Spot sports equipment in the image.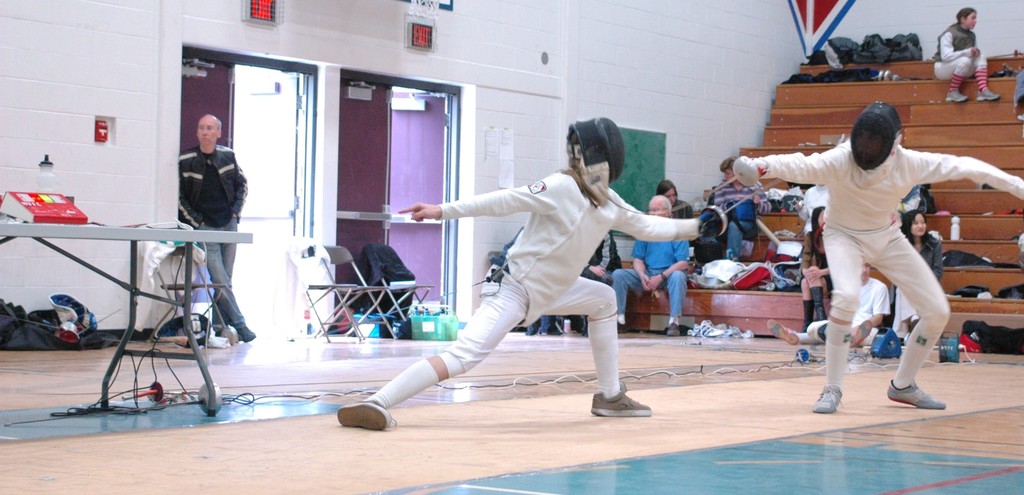
sports equipment found at box(596, 156, 759, 210).
